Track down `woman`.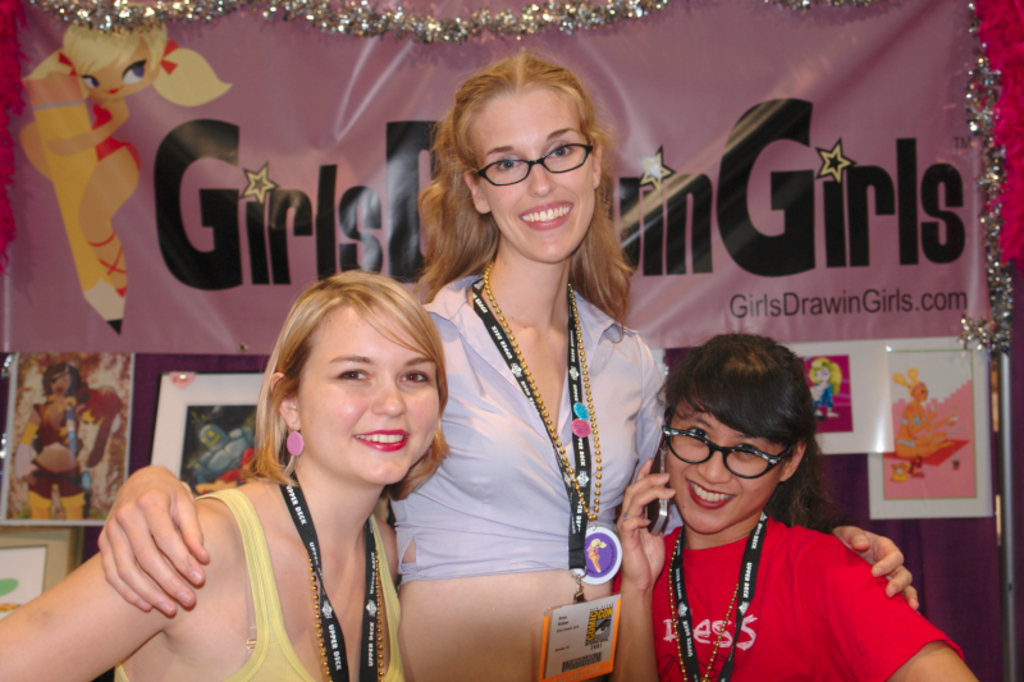
Tracked to 616, 330, 978, 679.
